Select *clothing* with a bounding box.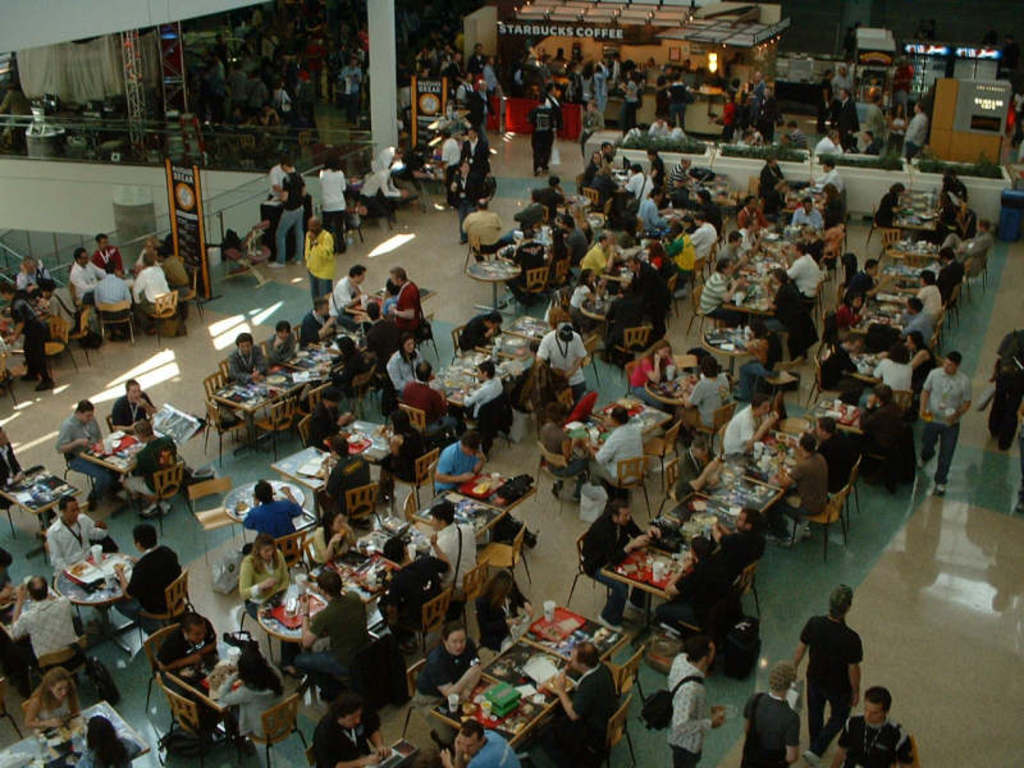
{"left": 986, "top": 337, "right": 1023, "bottom": 449}.
